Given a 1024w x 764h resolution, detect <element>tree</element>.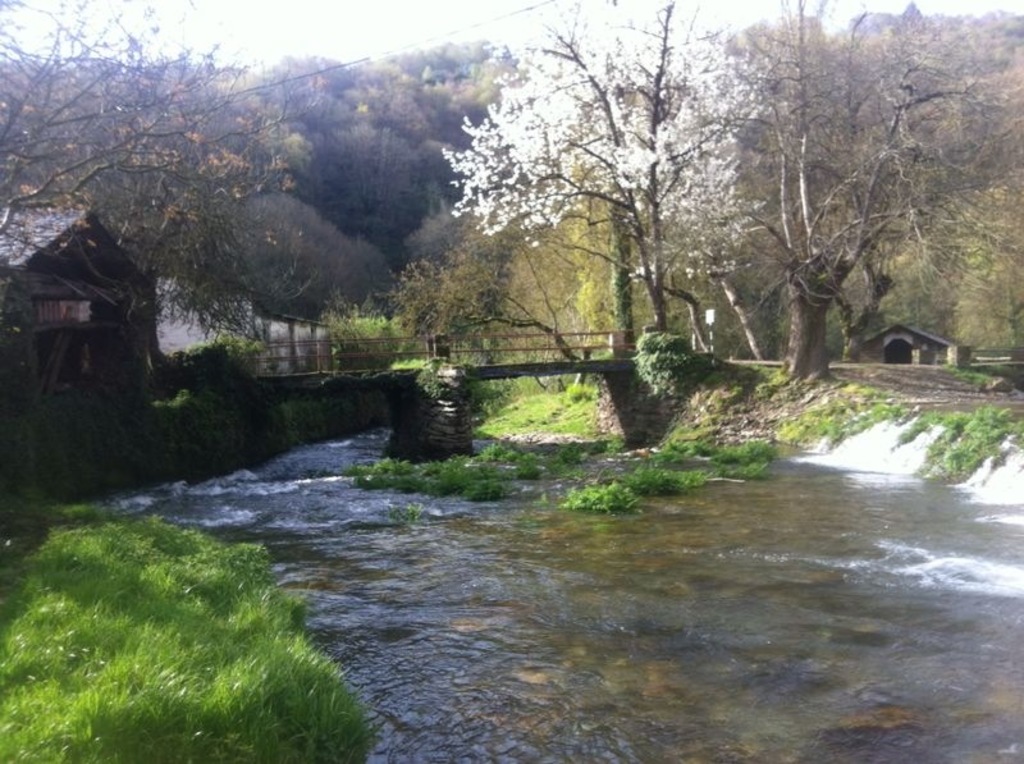
x1=433, y1=0, x2=776, y2=338.
